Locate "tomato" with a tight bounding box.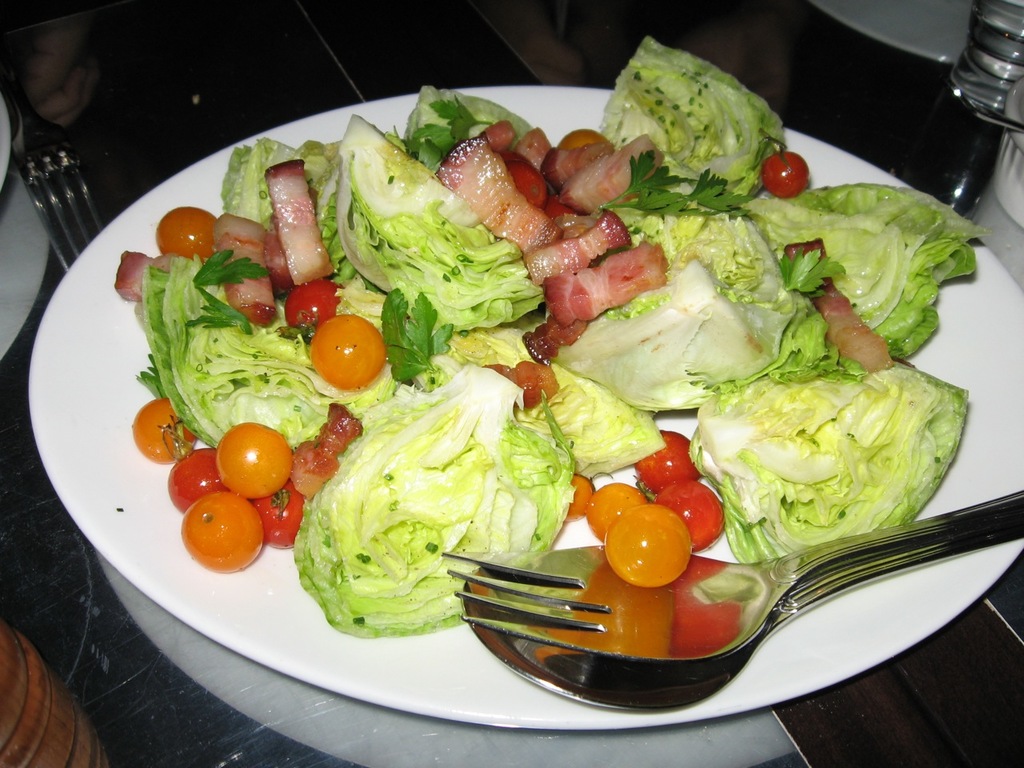
{"x1": 765, "y1": 153, "x2": 806, "y2": 199}.
